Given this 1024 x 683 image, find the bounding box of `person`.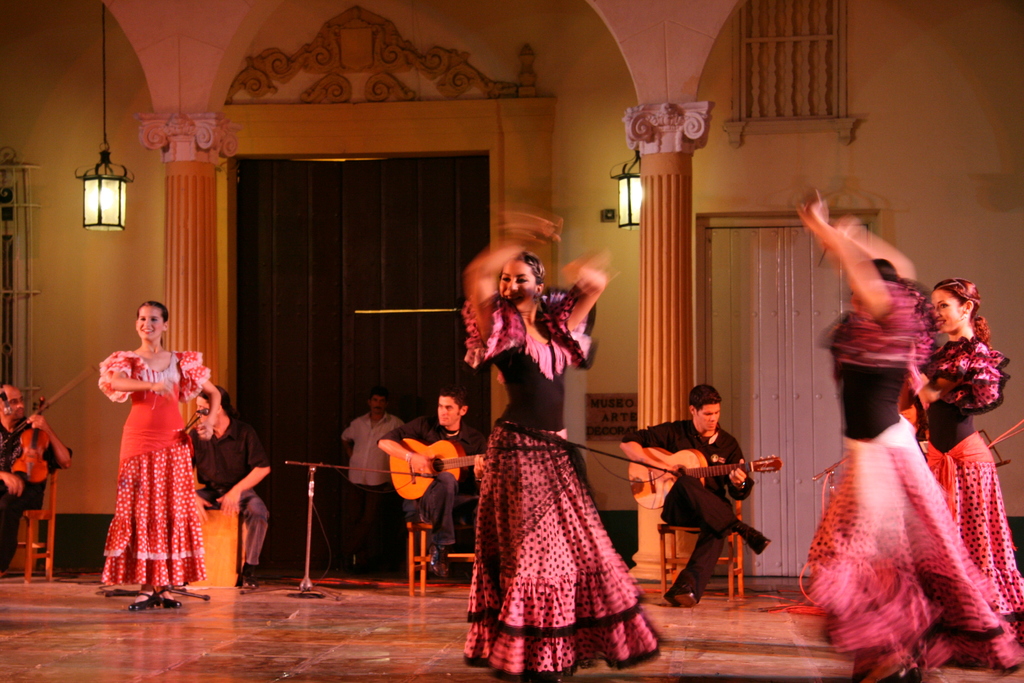
pyautogui.locateOnScreen(460, 207, 664, 682).
